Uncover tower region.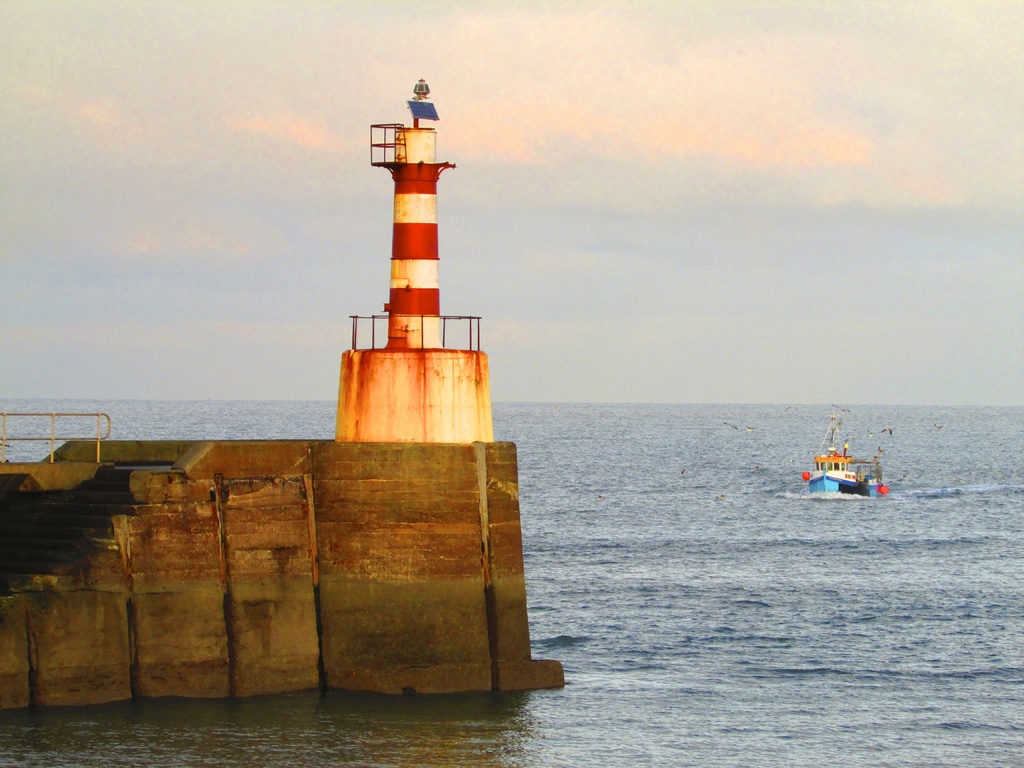
Uncovered: left=365, top=79, right=453, bottom=352.
